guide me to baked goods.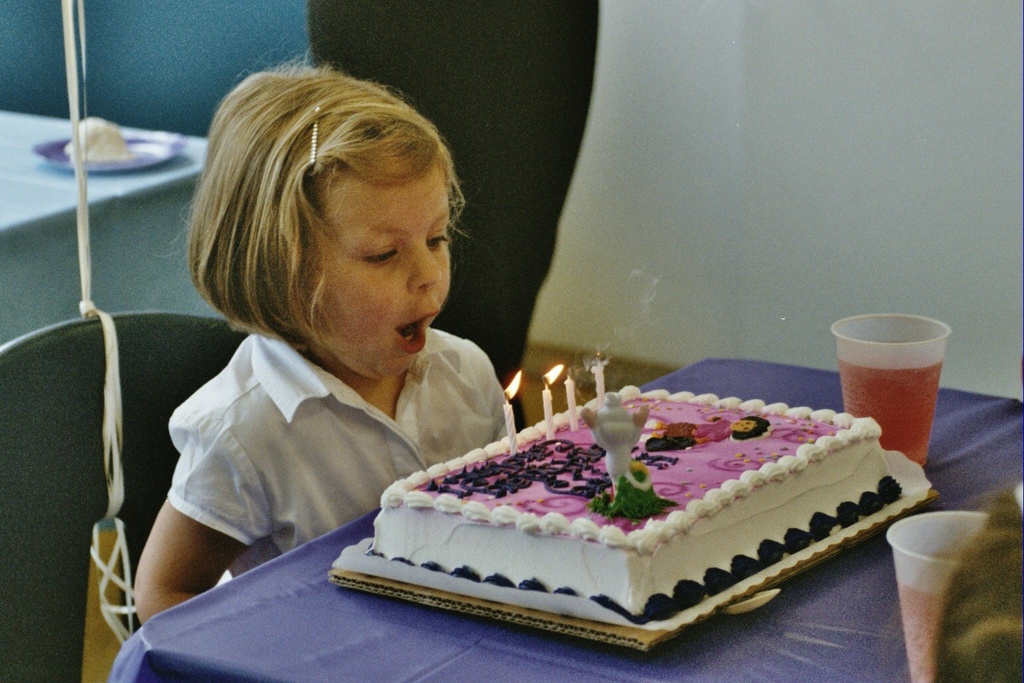
Guidance: (left=362, top=375, right=903, bottom=630).
